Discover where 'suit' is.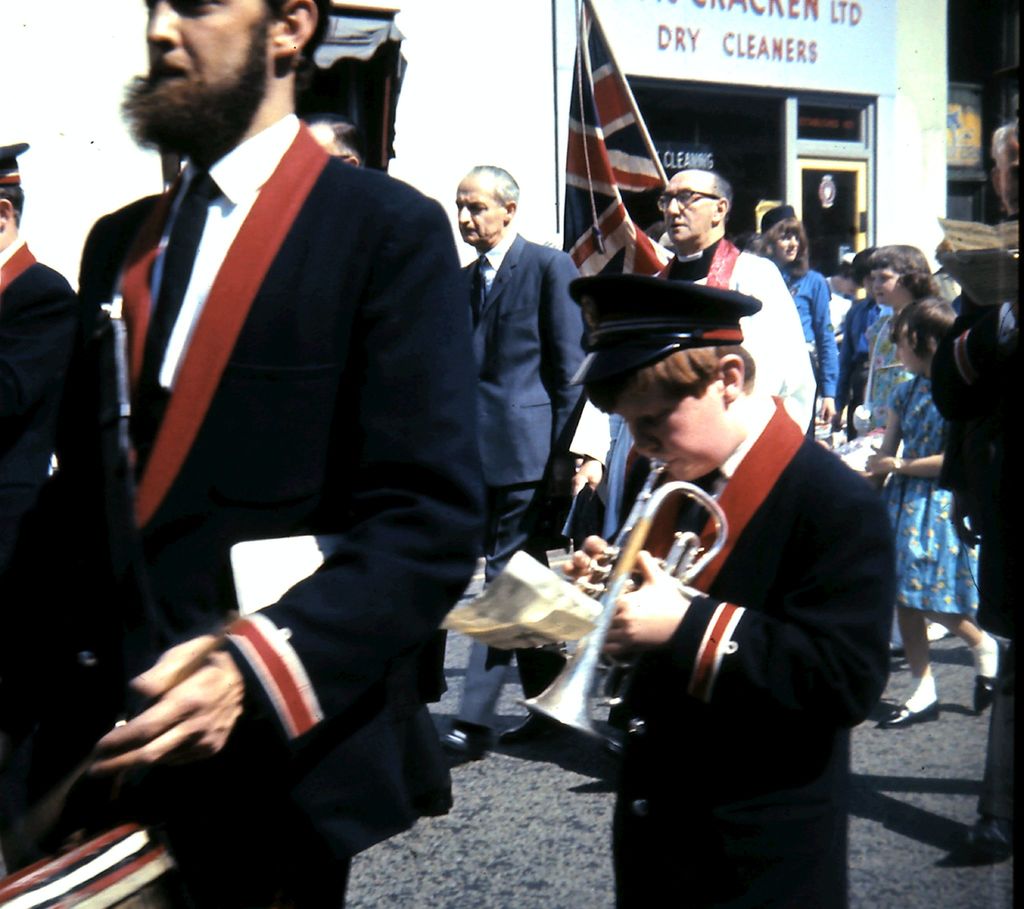
Discovered at 47/8/482/865.
